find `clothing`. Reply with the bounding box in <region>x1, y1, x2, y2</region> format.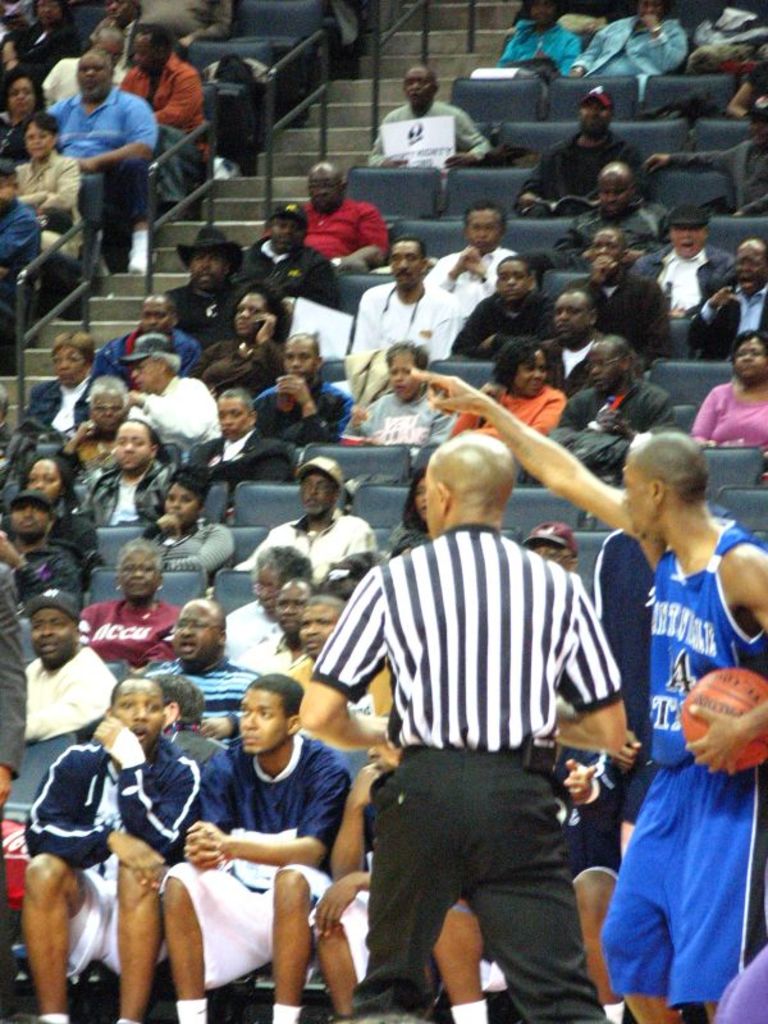
<region>503, 19, 584, 60</region>.
